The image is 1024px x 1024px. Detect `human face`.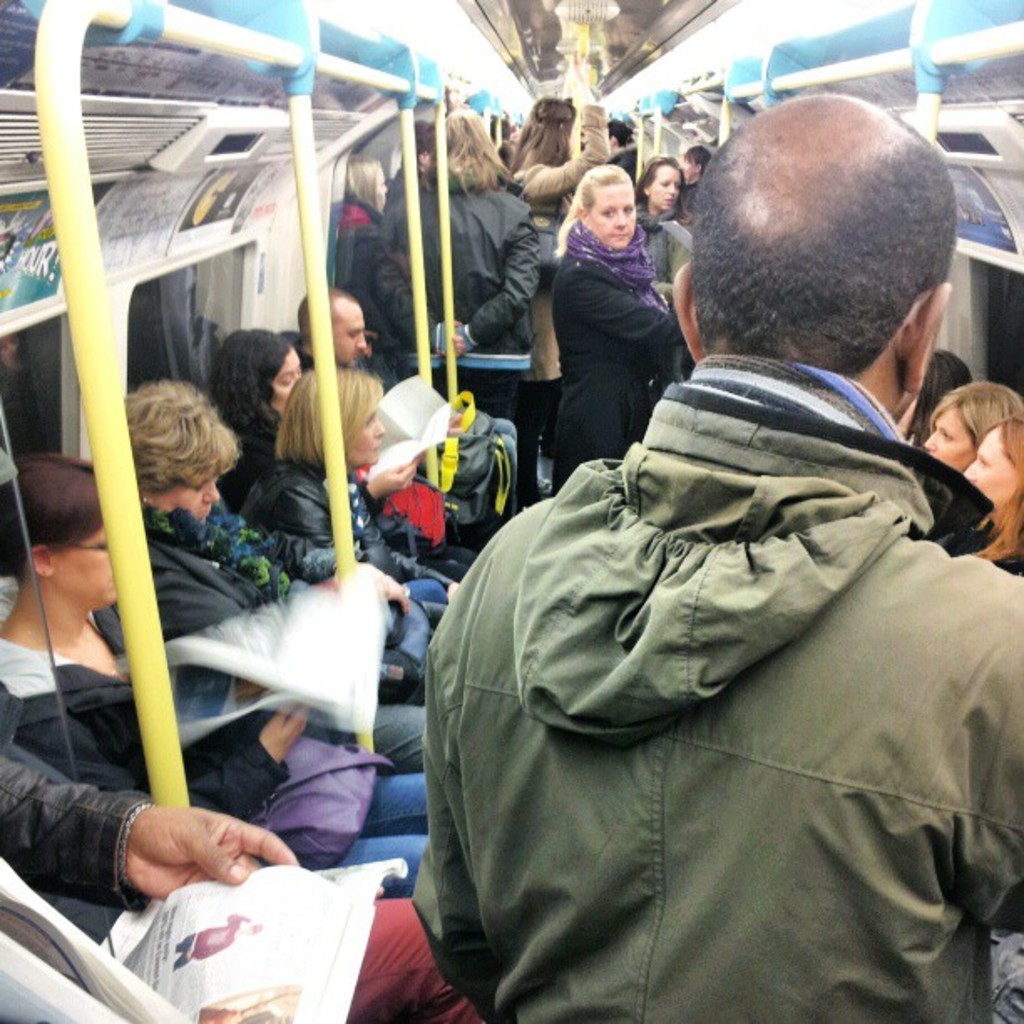
Detection: <region>925, 402, 974, 467</region>.
